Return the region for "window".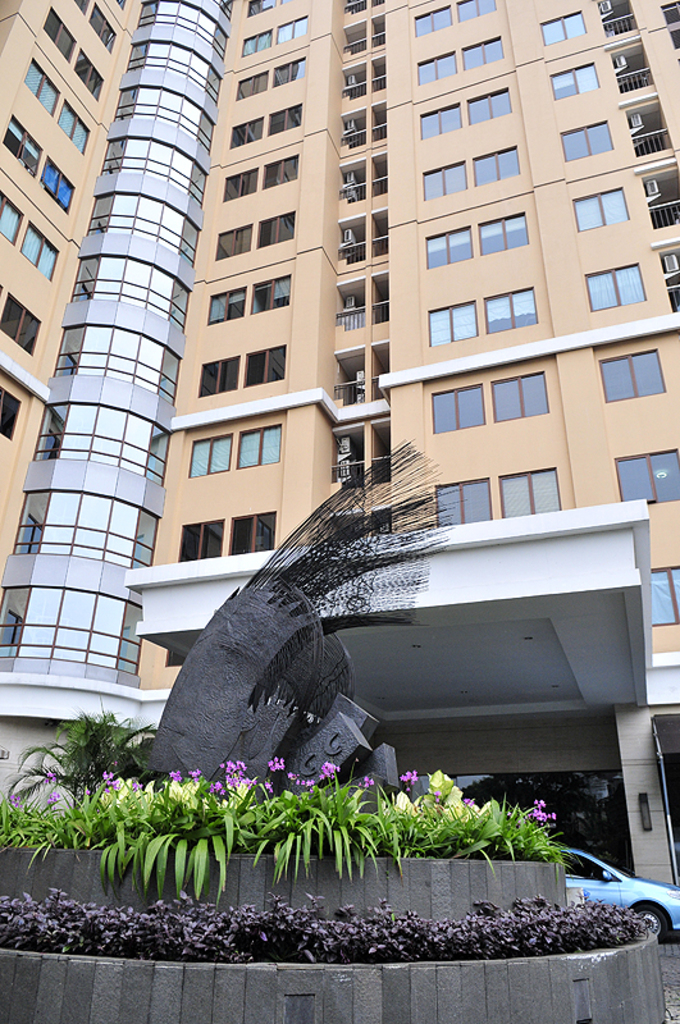
BBox(223, 108, 260, 143).
